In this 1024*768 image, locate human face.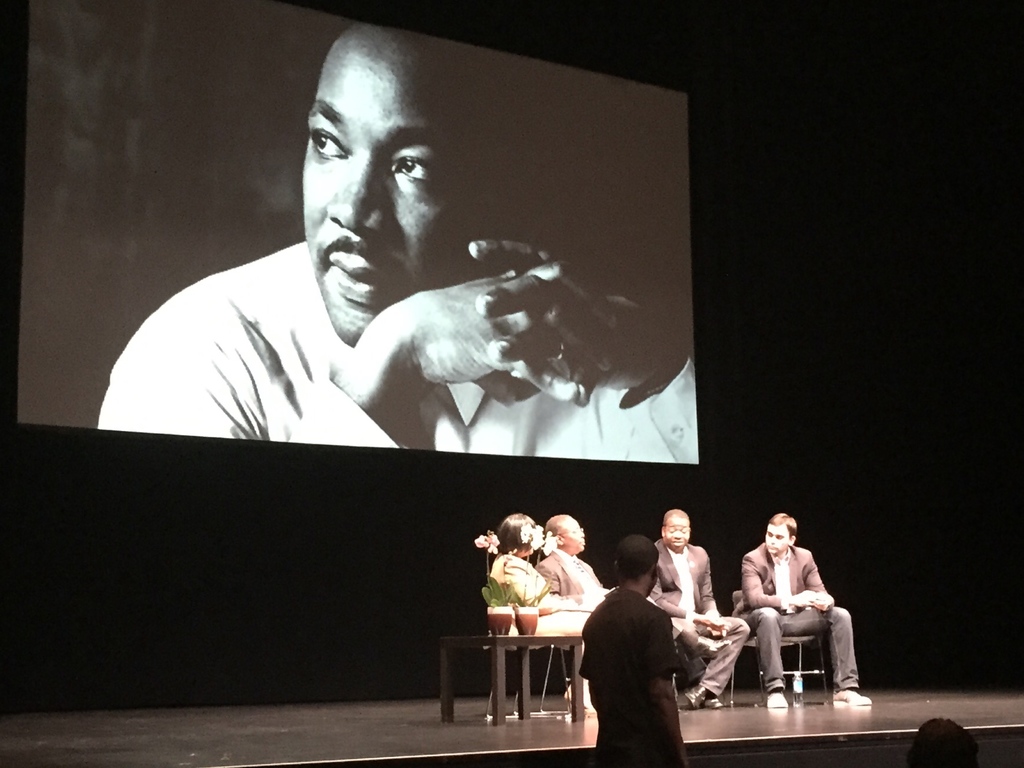
Bounding box: box(664, 518, 690, 552).
